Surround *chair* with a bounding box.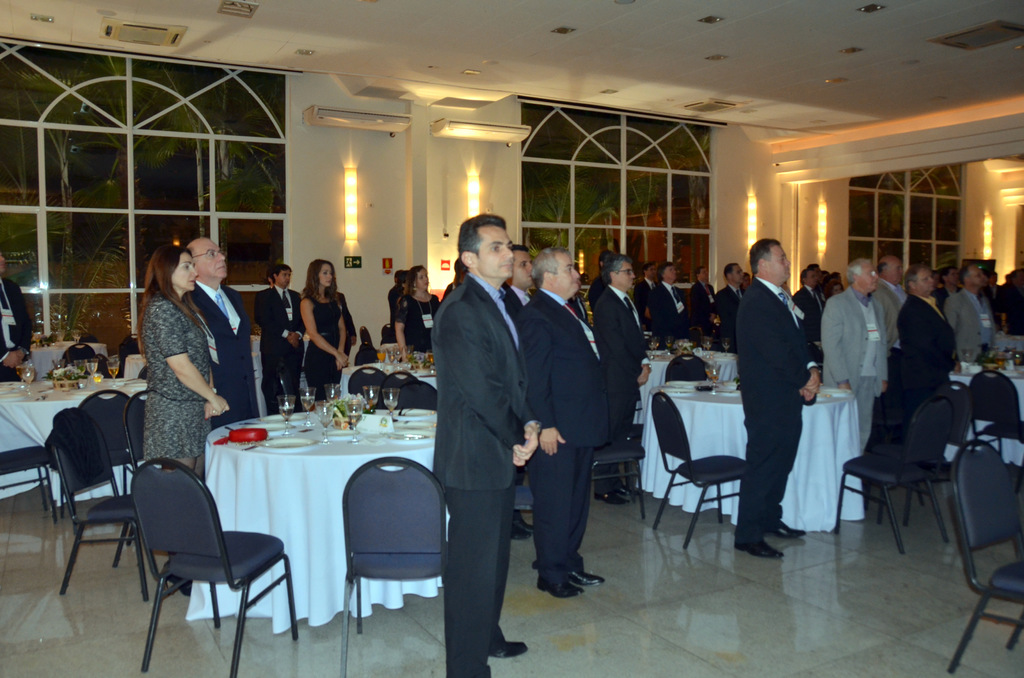
detection(972, 367, 1023, 459).
